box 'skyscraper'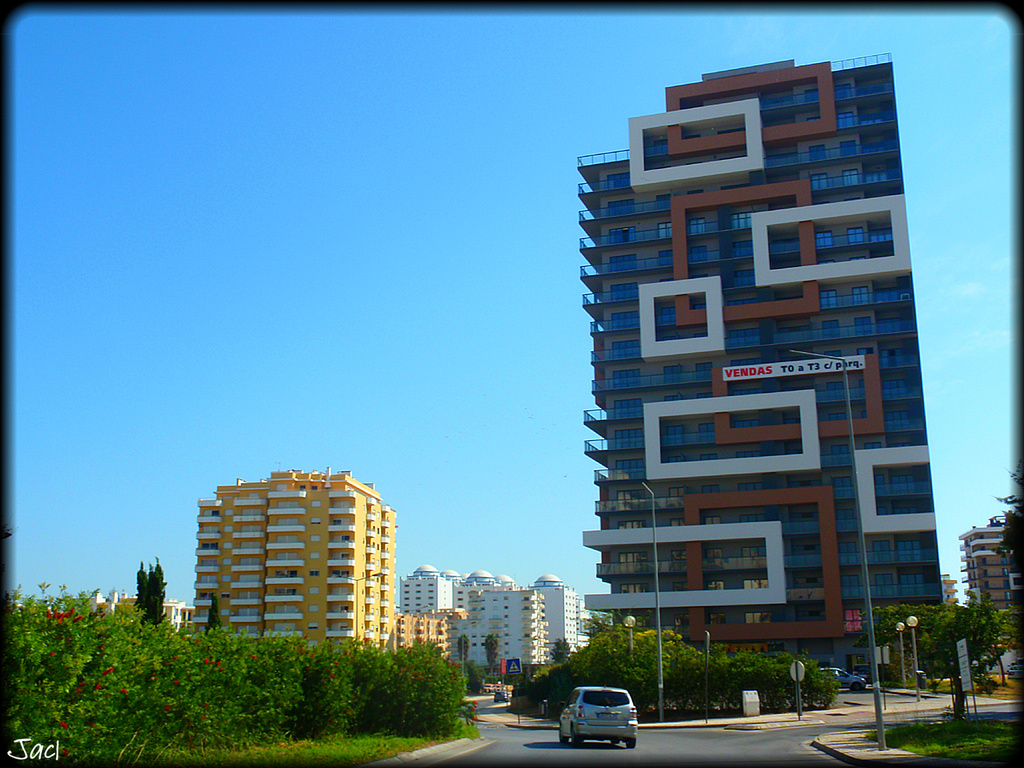
[401,609,457,666]
